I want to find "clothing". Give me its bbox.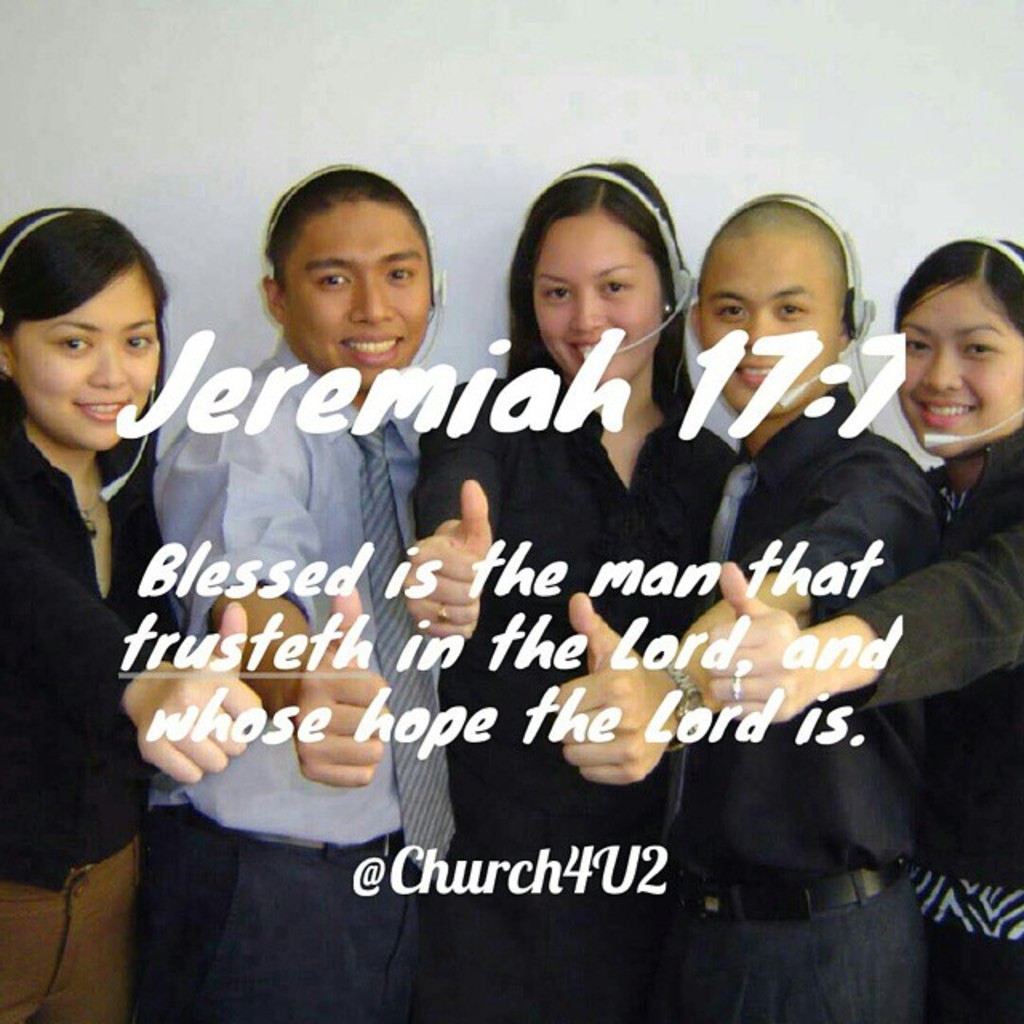
crop(421, 386, 720, 832).
